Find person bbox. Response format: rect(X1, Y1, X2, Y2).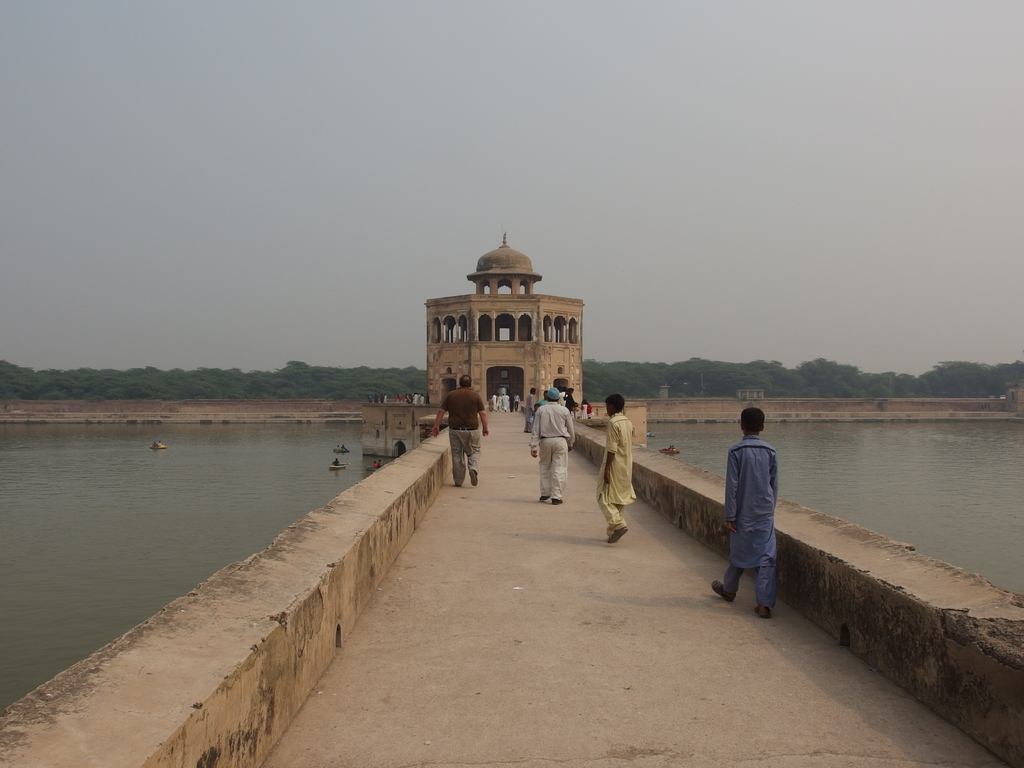
rect(582, 397, 592, 424).
